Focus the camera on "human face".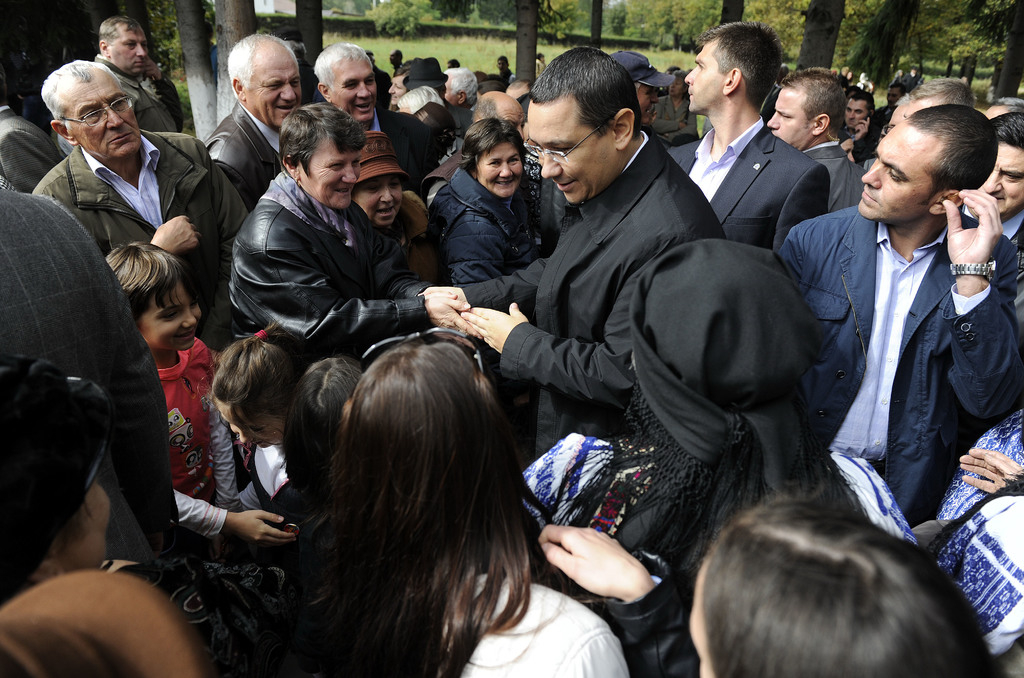
Focus region: (left=846, top=100, right=871, bottom=125).
